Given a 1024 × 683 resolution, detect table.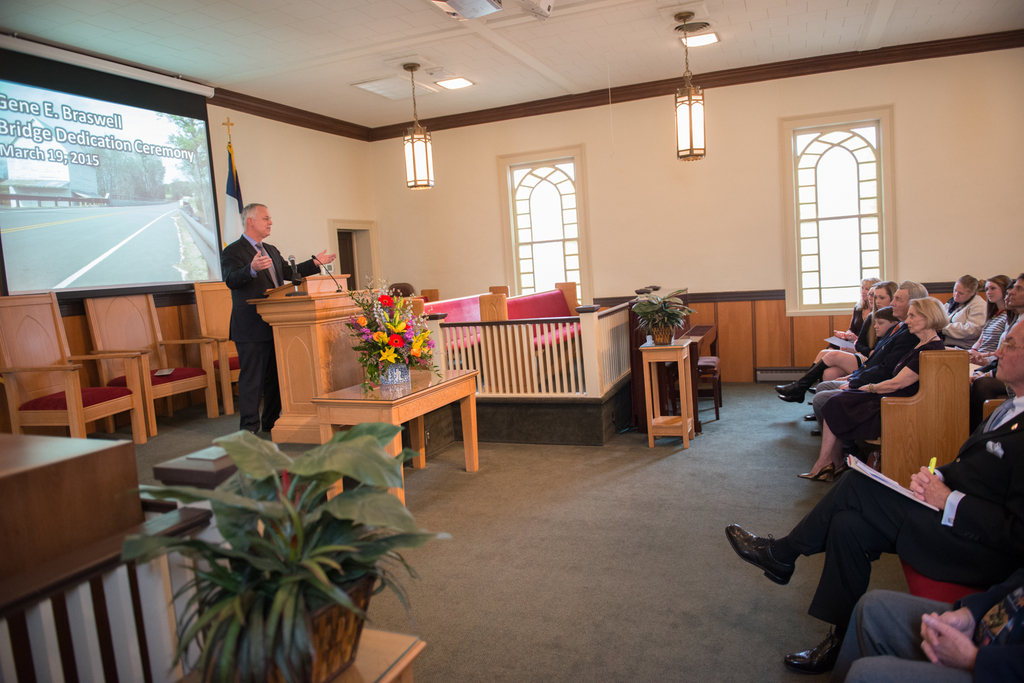
[249, 285, 392, 464].
